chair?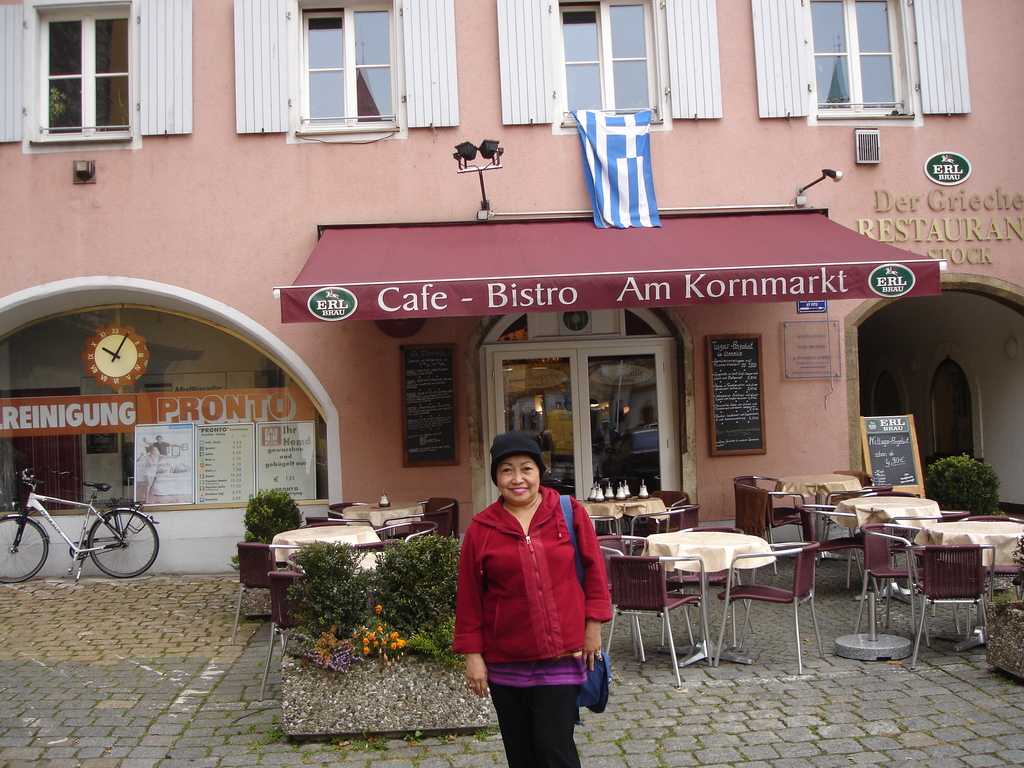
x1=250, y1=567, x2=313, y2=710
